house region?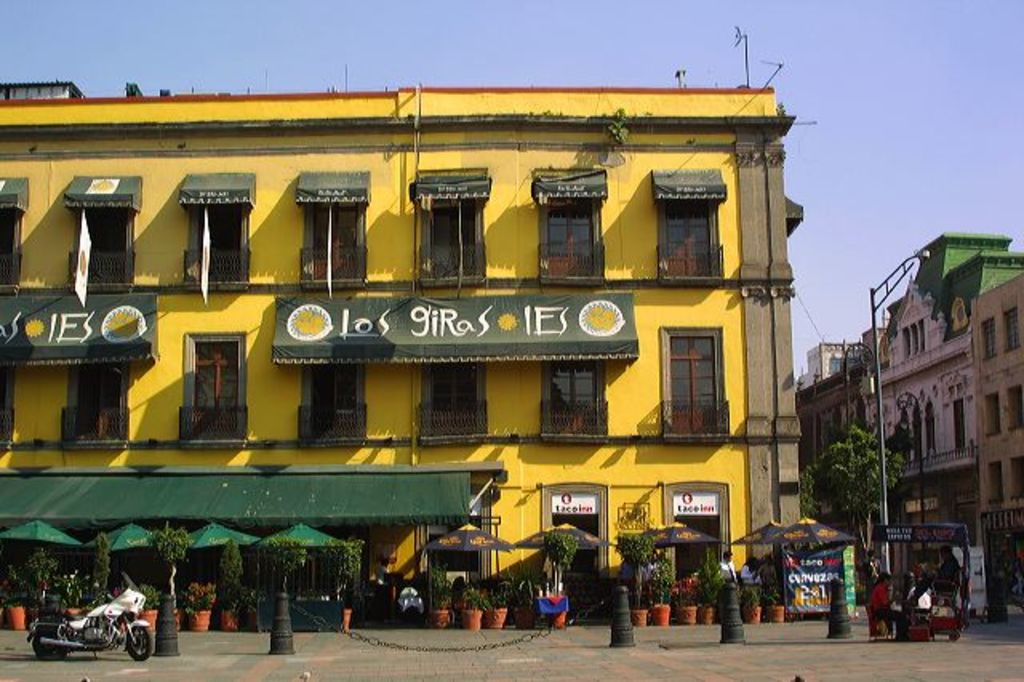
x1=795, y1=231, x2=1022, y2=616
